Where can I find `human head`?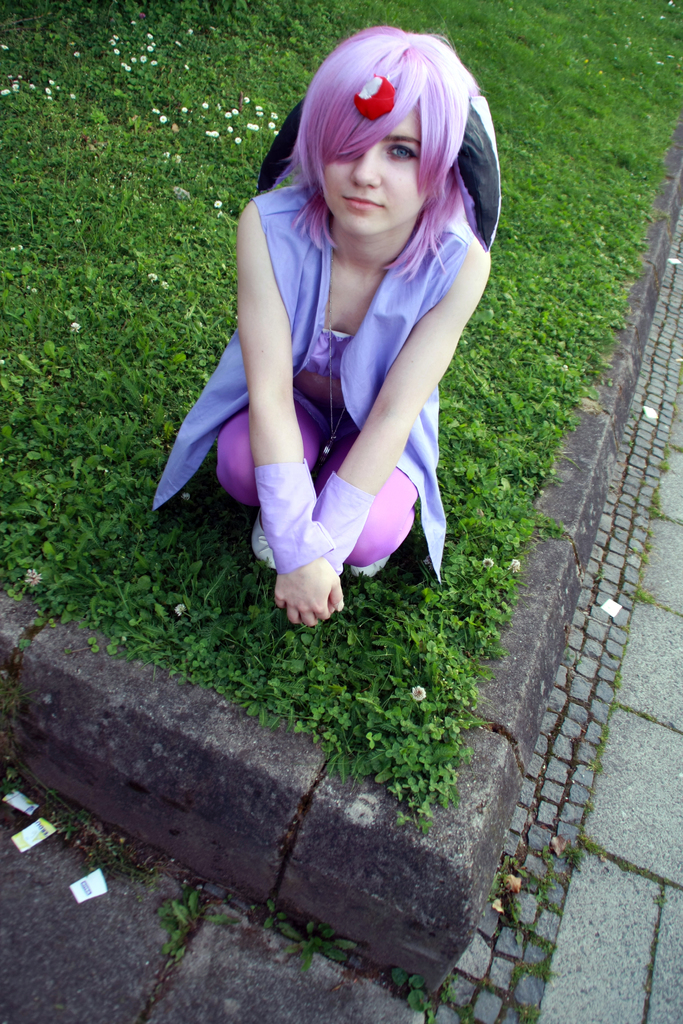
You can find it at bbox=(286, 31, 480, 239).
